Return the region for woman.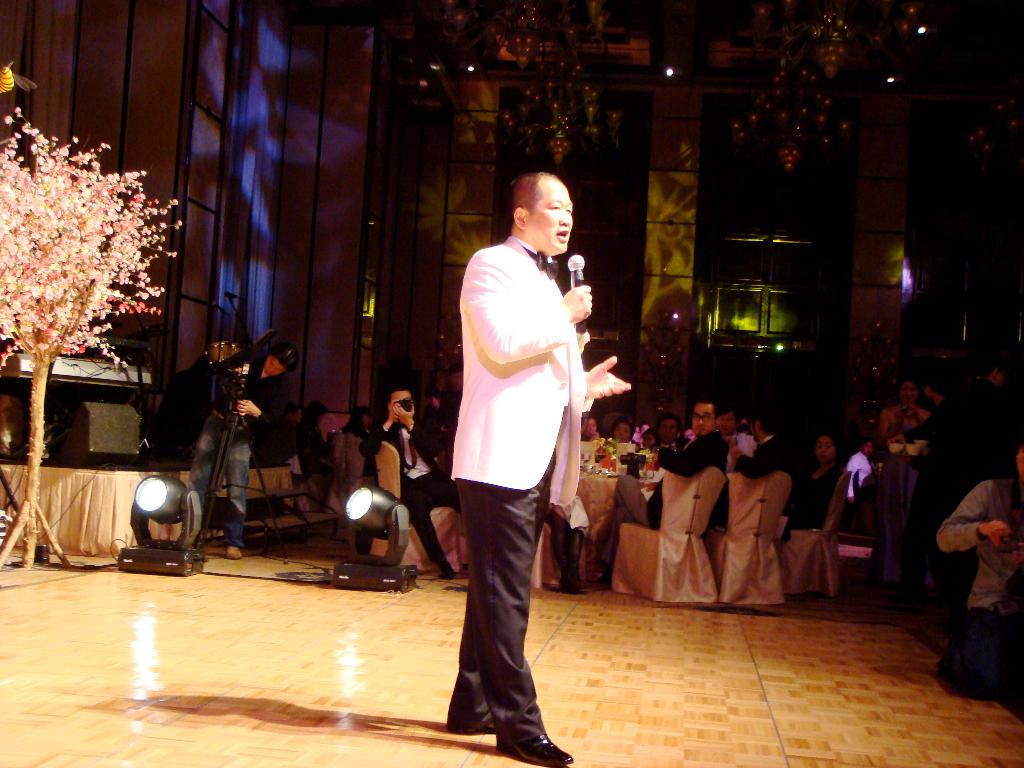
<bbox>609, 420, 635, 445</bbox>.
